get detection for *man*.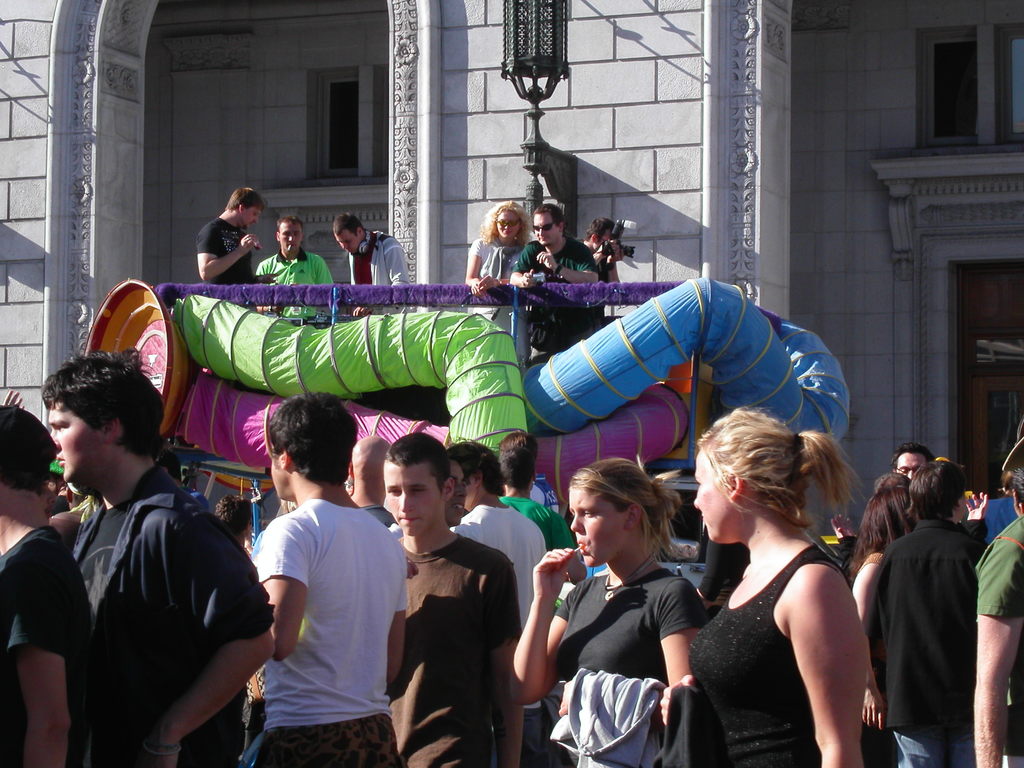
Detection: l=892, t=442, r=933, b=477.
